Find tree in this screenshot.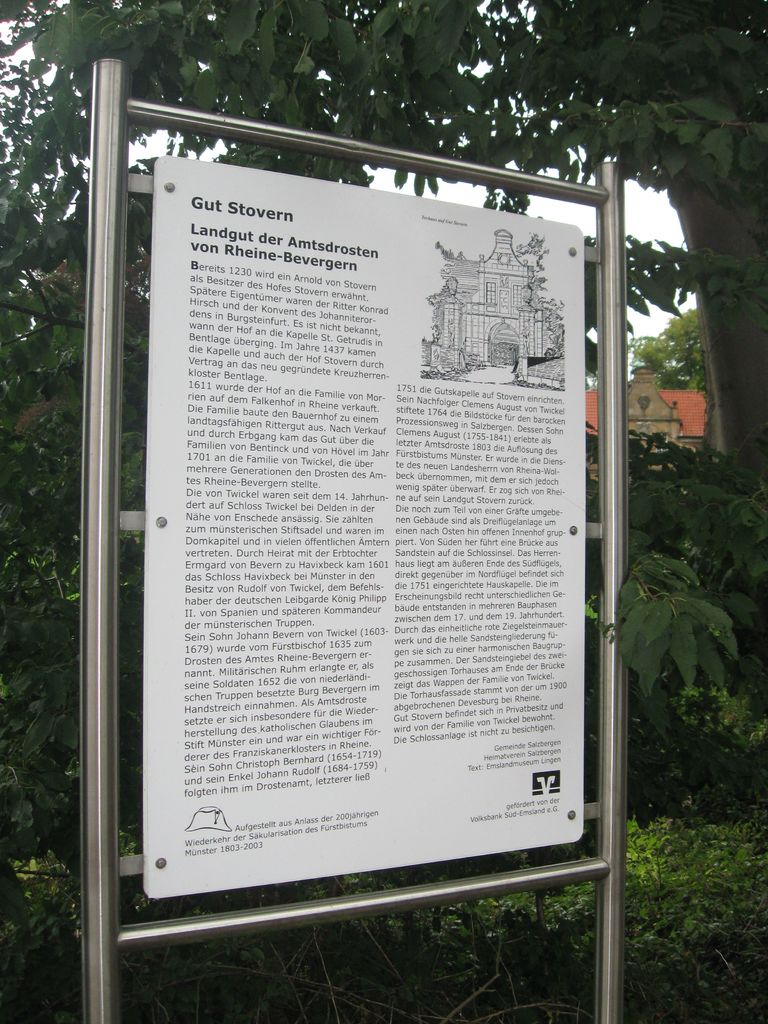
The bounding box for tree is pyautogui.locateOnScreen(612, 307, 714, 399).
